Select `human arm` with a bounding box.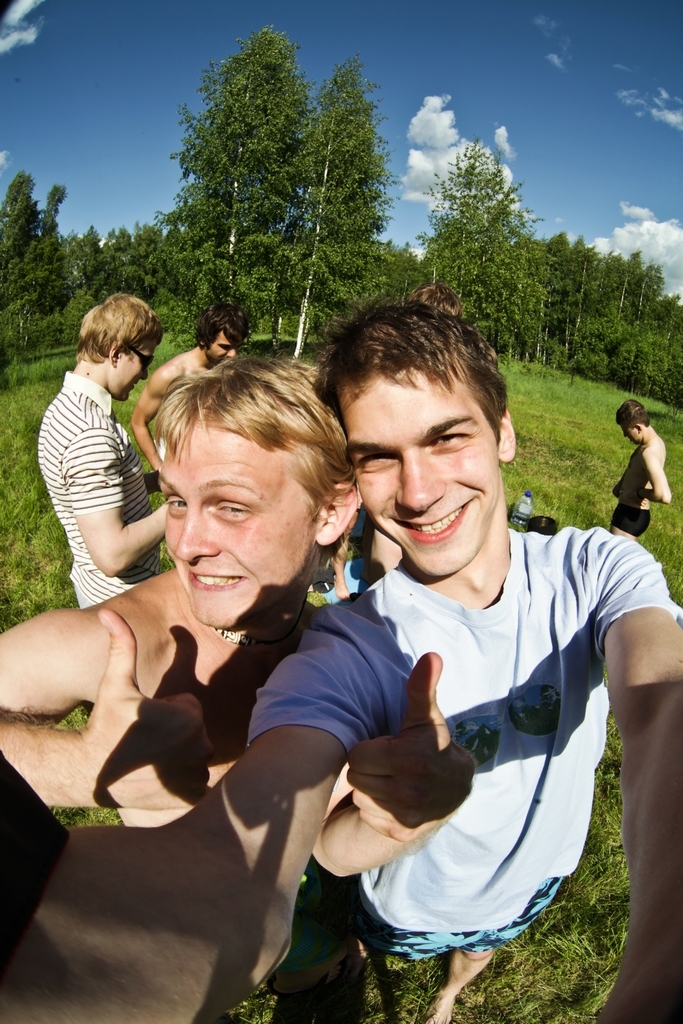
{"left": 0, "top": 600, "right": 394, "bottom": 1023}.
